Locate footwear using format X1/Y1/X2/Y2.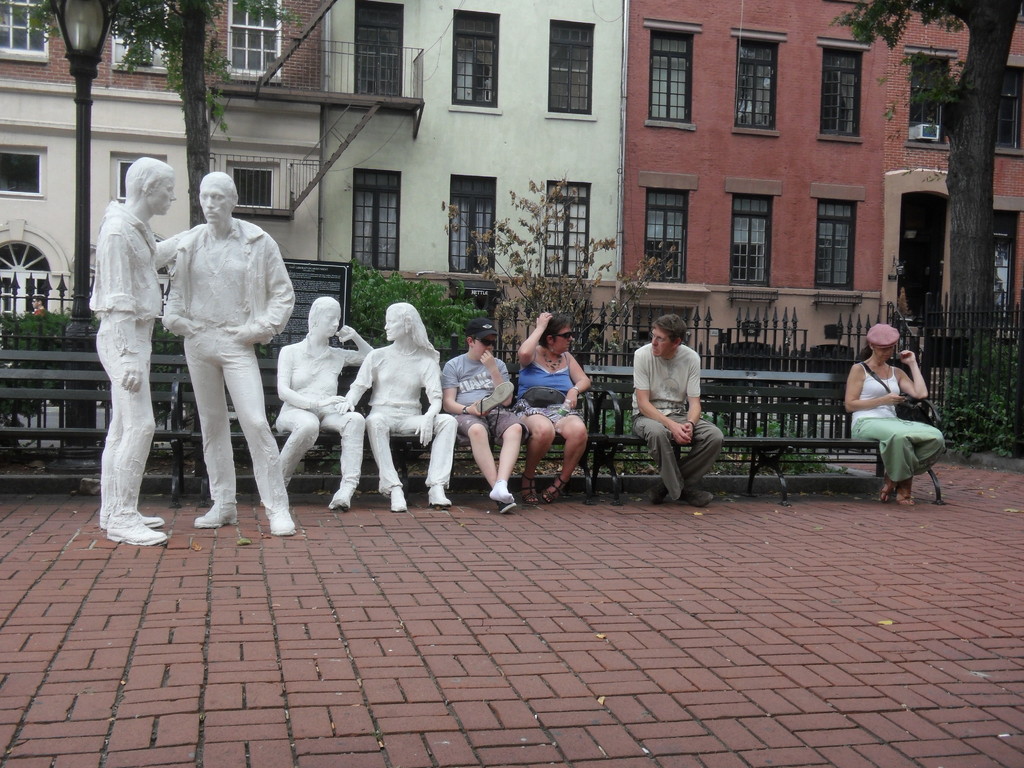
655/484/673/500.
